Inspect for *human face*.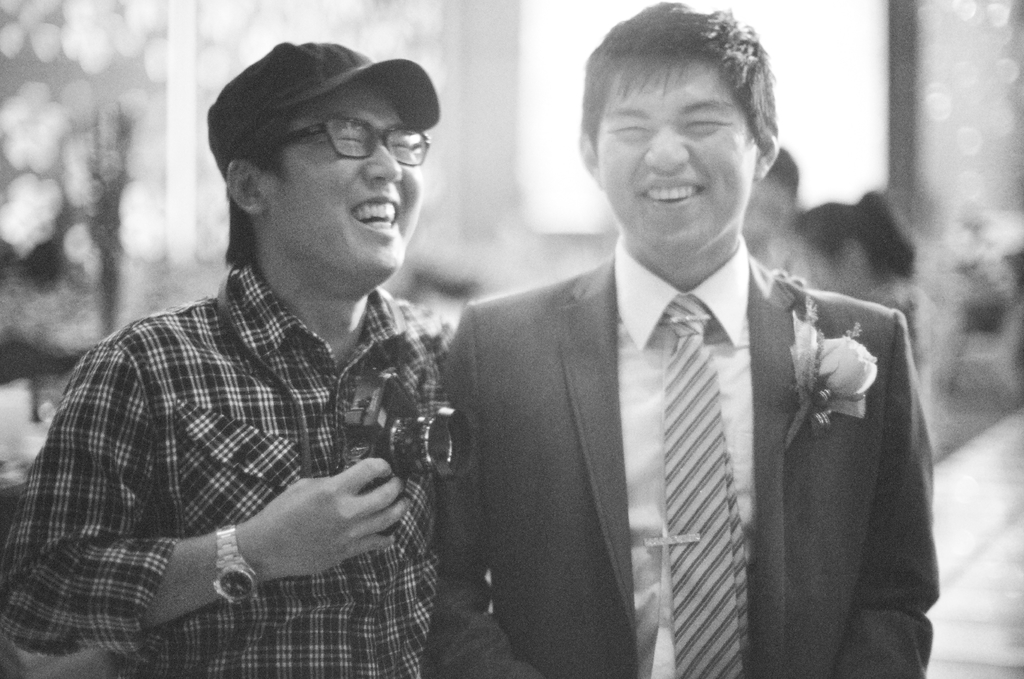
Inspection: bbox=[598, 63, 755, 254].
